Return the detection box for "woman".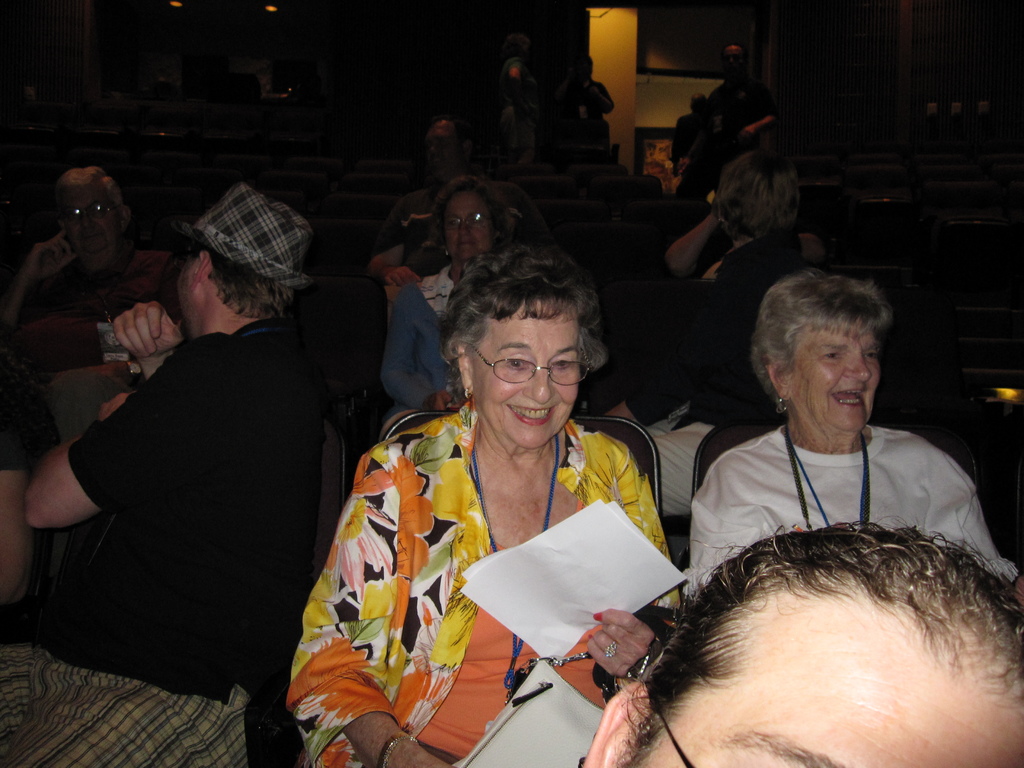
left=380, top=182, right=529, bottom=420.
